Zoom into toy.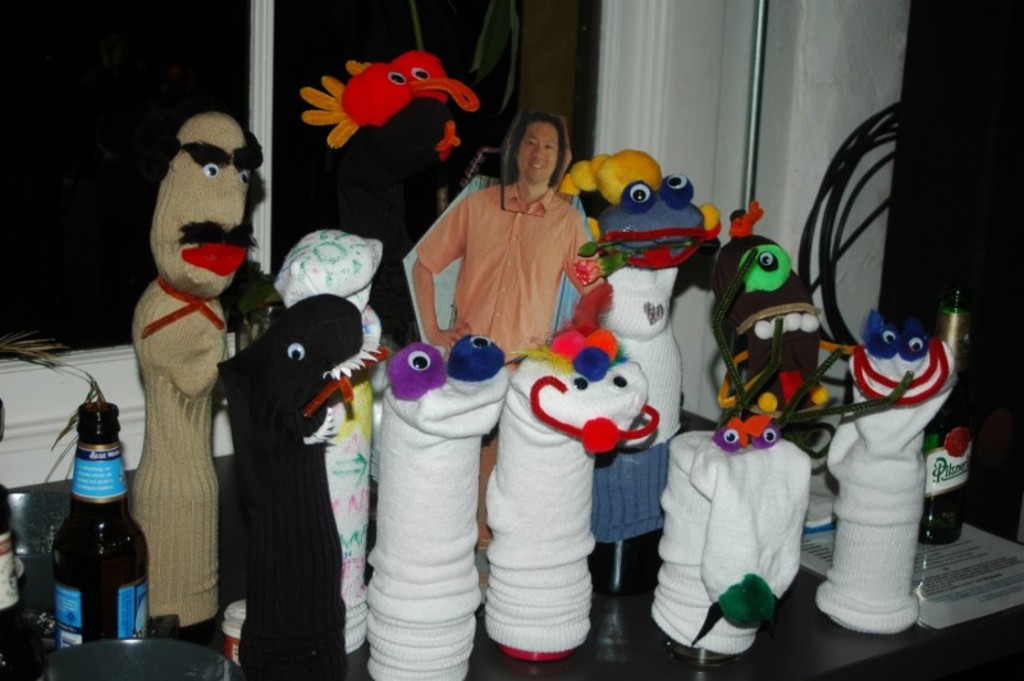
Zoom target: (x1=822, y1=312, x2=966, y2=635).
